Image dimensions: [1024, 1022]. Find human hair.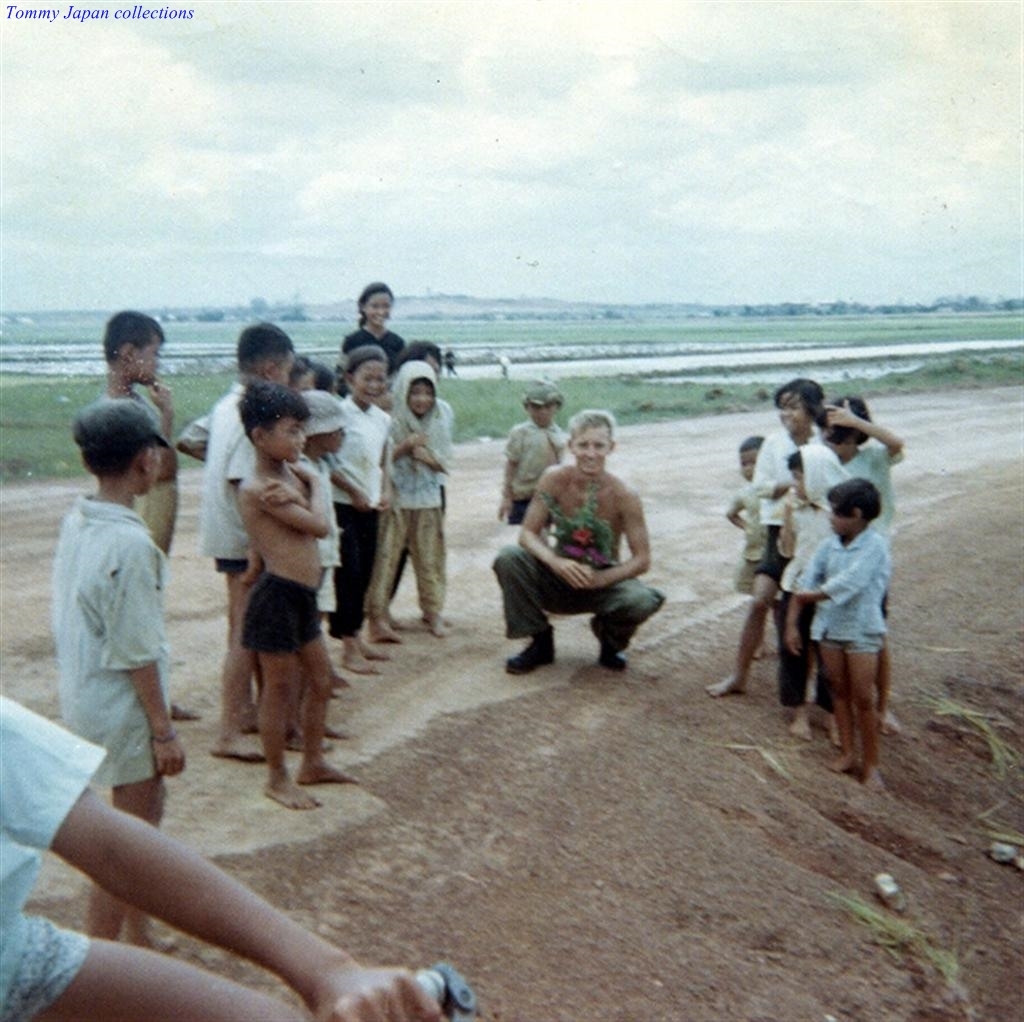
<bbox>570, 407, 612, 446</bbox>.
